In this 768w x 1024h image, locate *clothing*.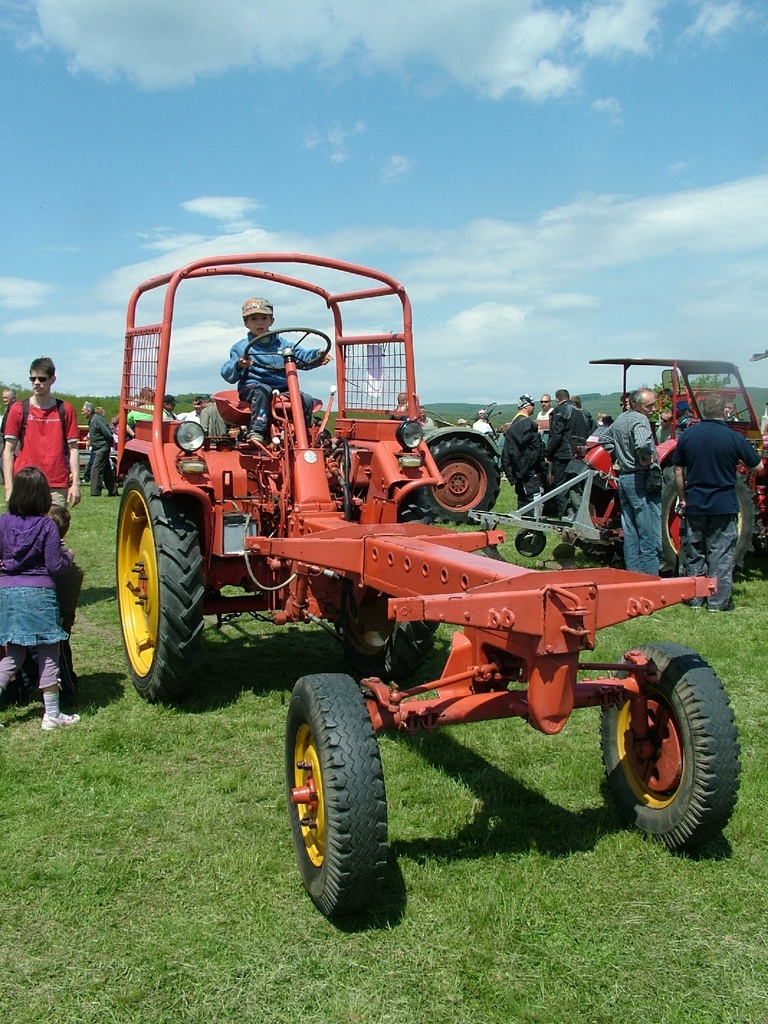
Bounding box: 85,415,116,495.
